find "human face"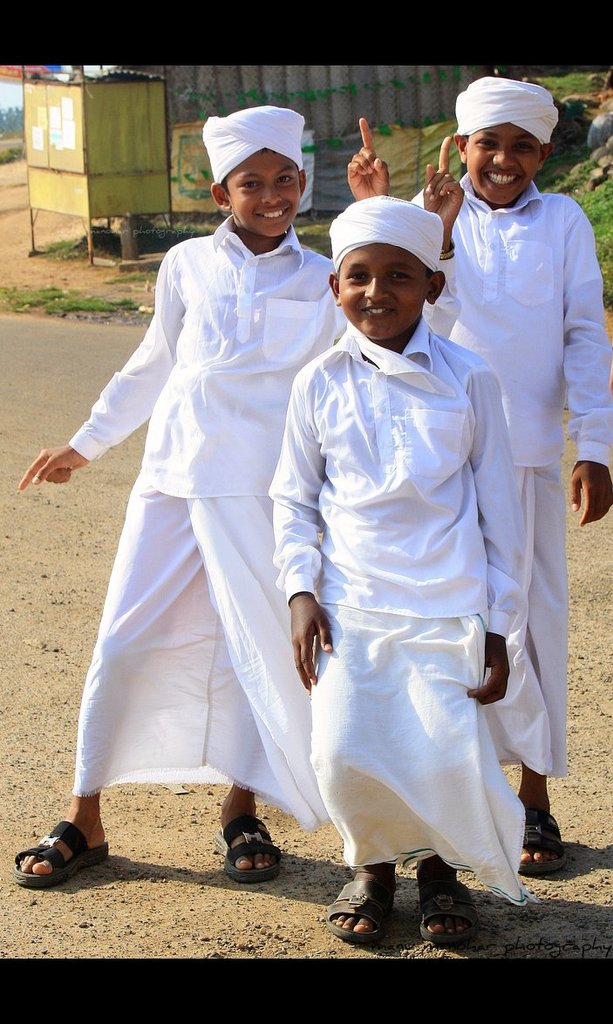
x1=463 y1=125 x2=542 y2=201
